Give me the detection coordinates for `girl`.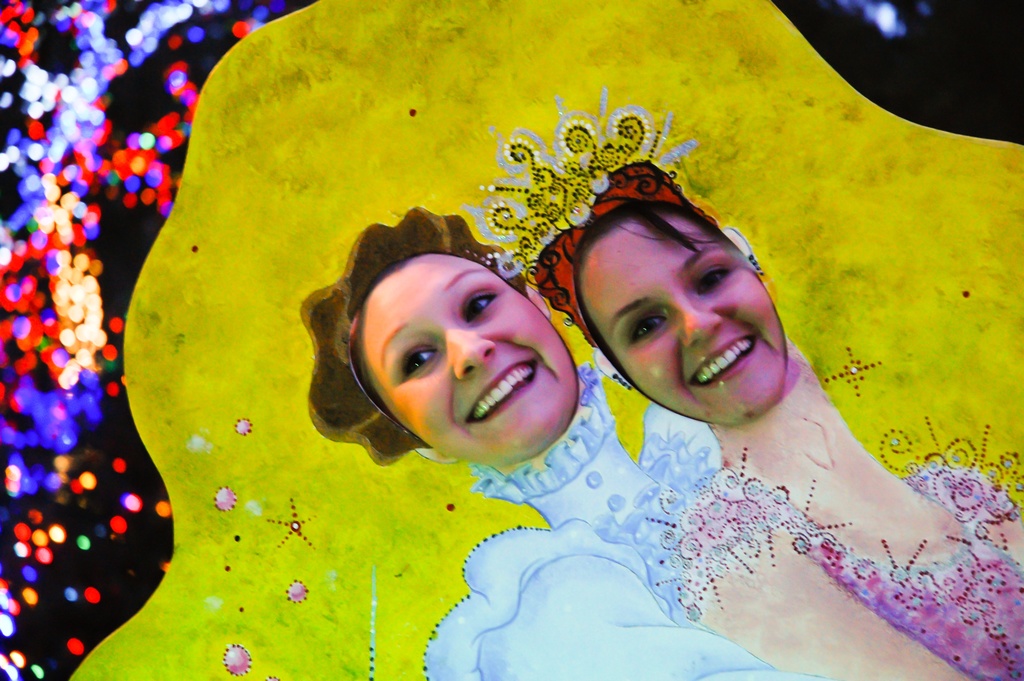
[307,211,842,680].
